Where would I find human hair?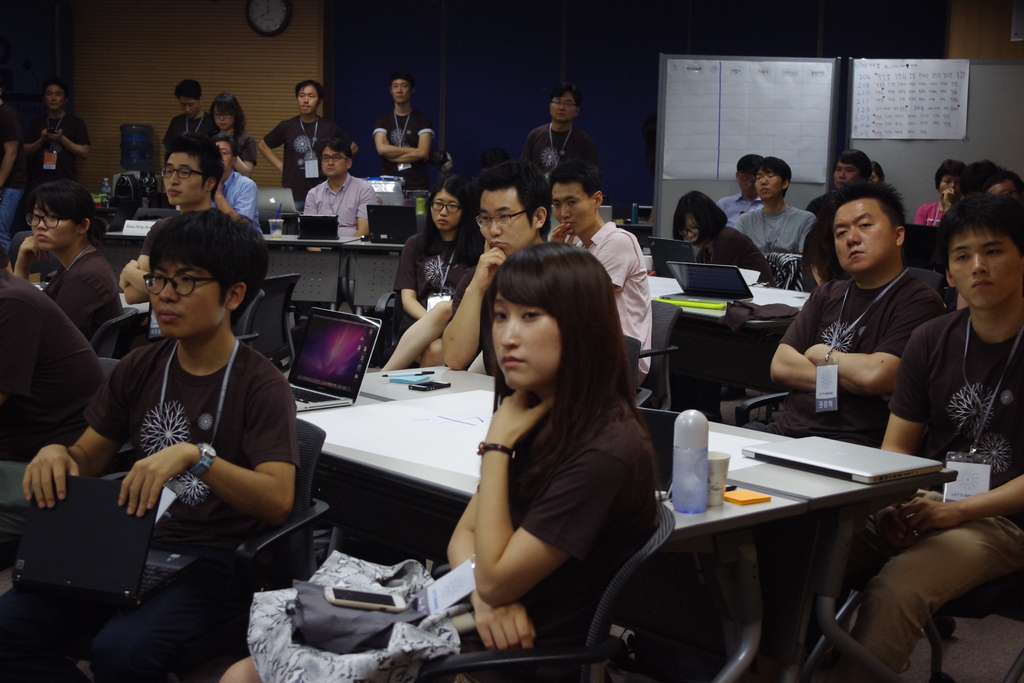
At 833,179,908,261.
